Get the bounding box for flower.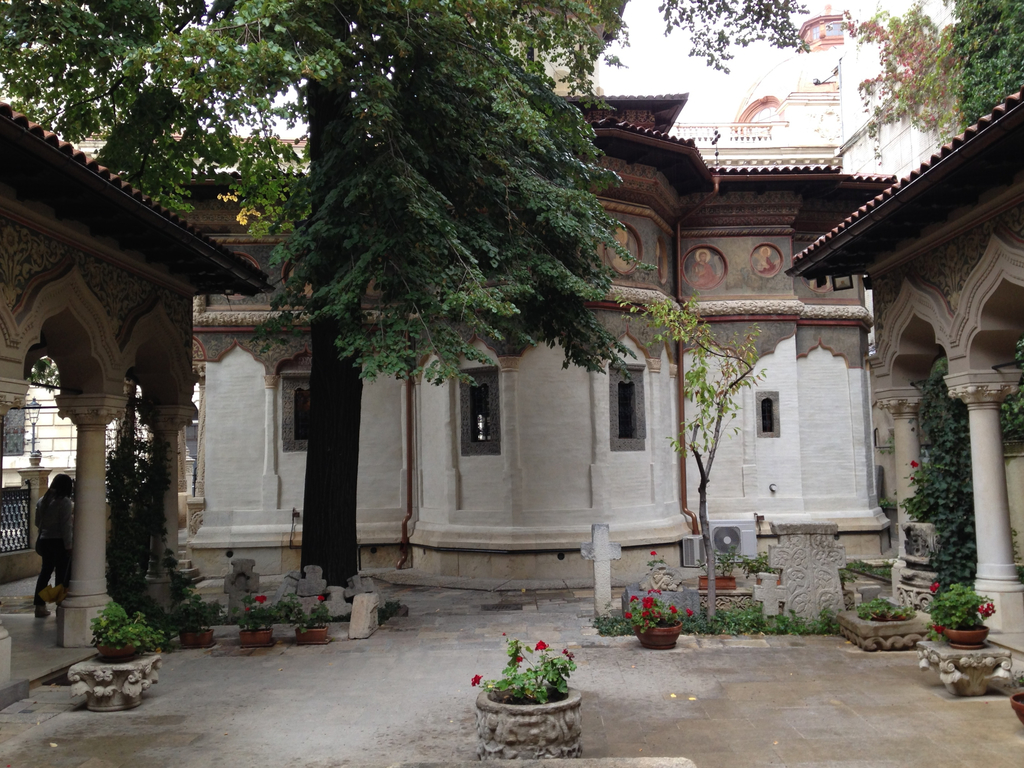
bbox=(630, 596, 636, 602).
